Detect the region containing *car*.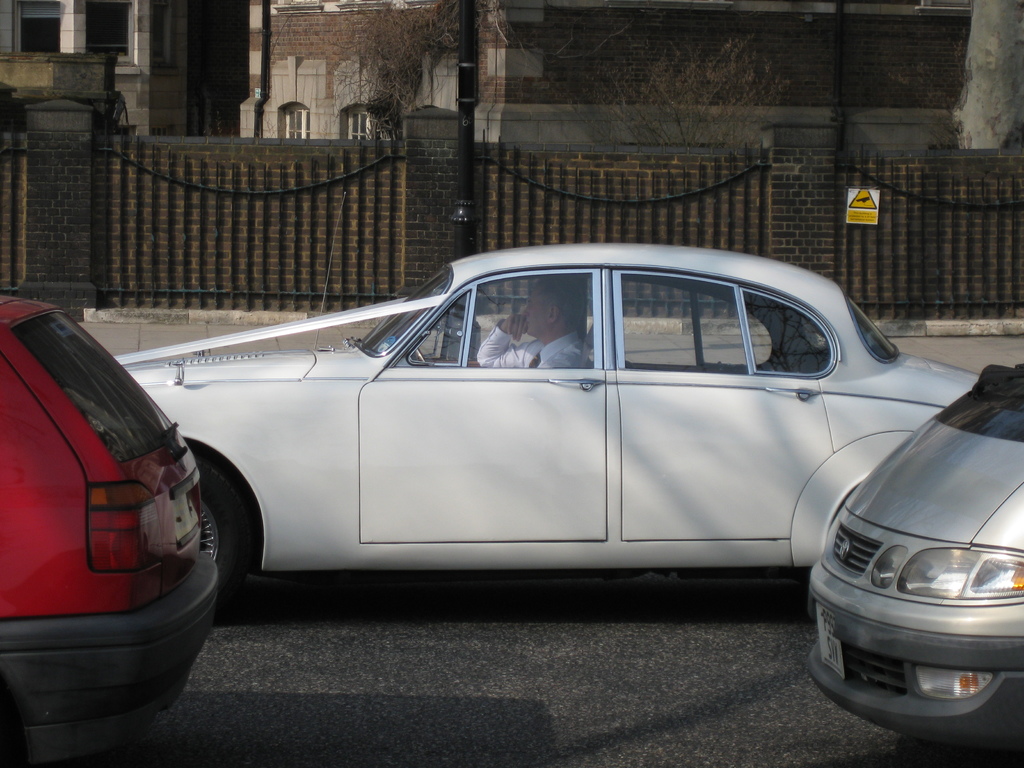
detection(805, 362, 1023, 746).
